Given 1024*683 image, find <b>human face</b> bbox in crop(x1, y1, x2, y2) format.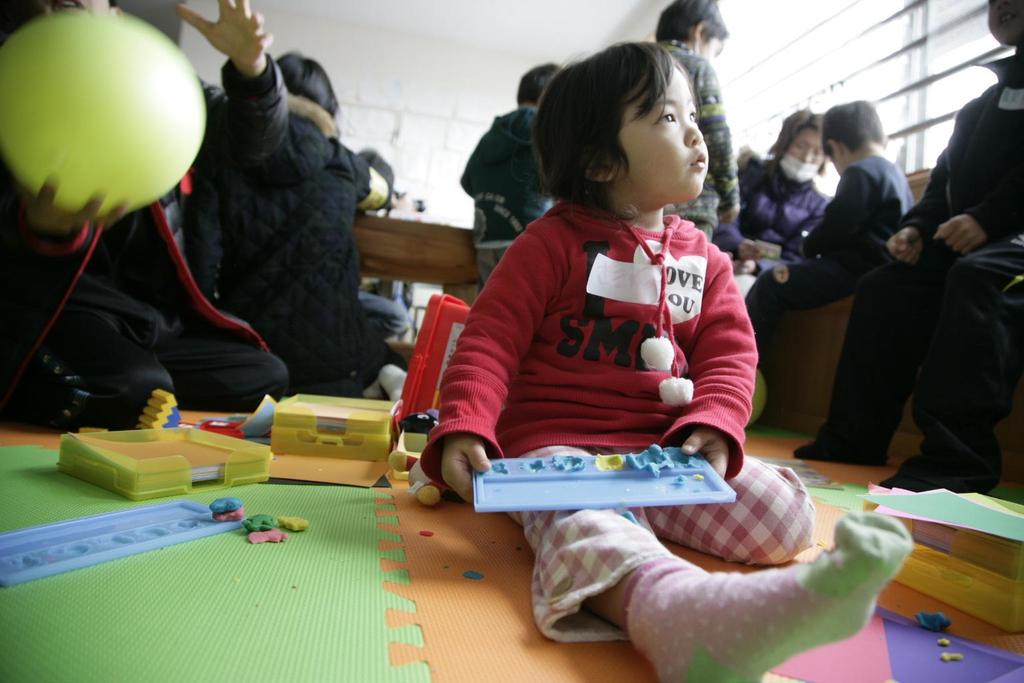
crop(989, 0, 1023, 43).
